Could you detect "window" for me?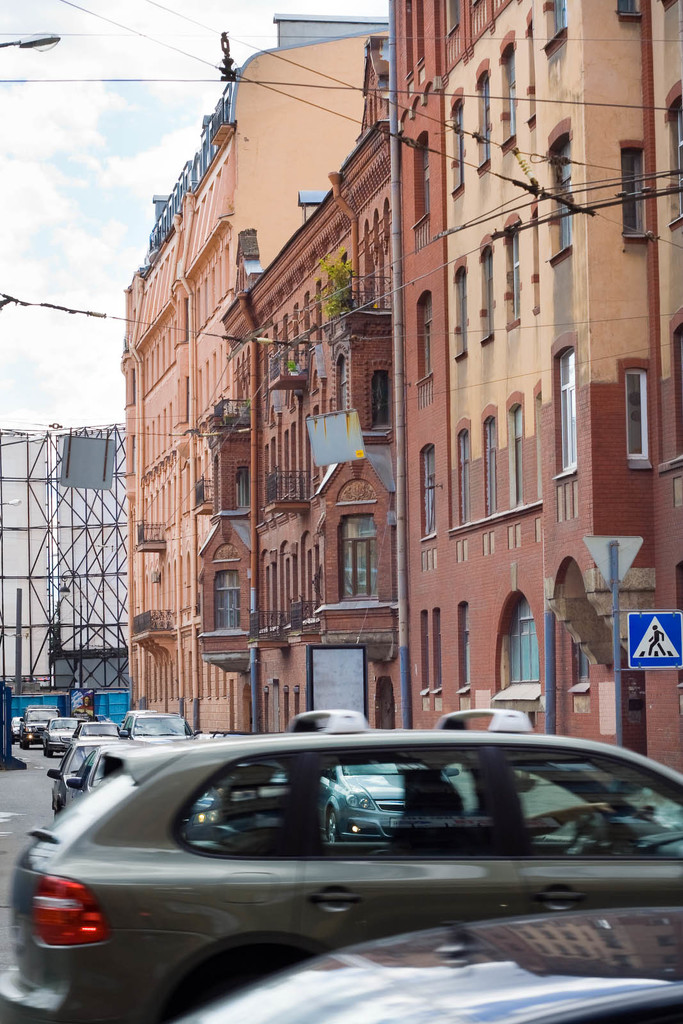
Detection result: (left=449, top=97, right=463, bottom=198).
